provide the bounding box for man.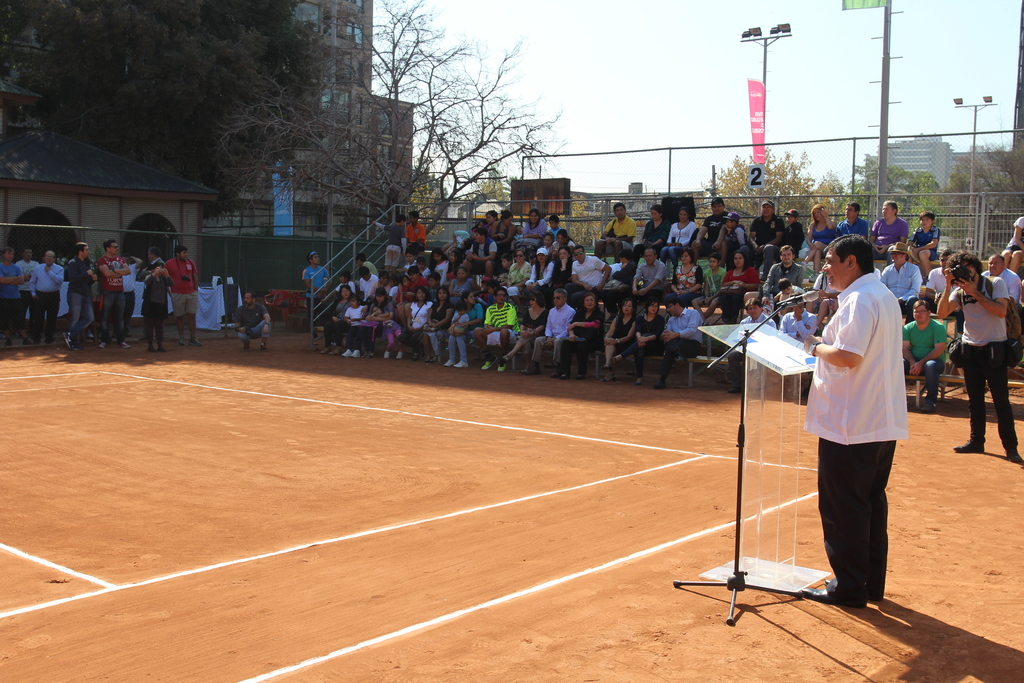
(894,300,948,411).
